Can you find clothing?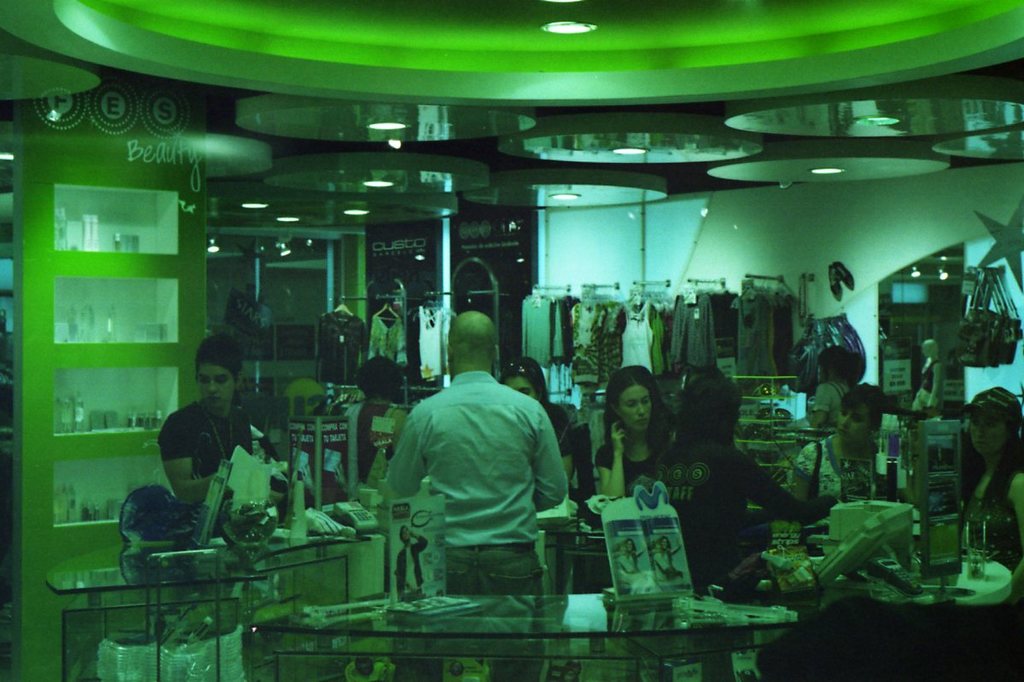
Yes, bounding box: Rect(793, 443, 879, 499).
